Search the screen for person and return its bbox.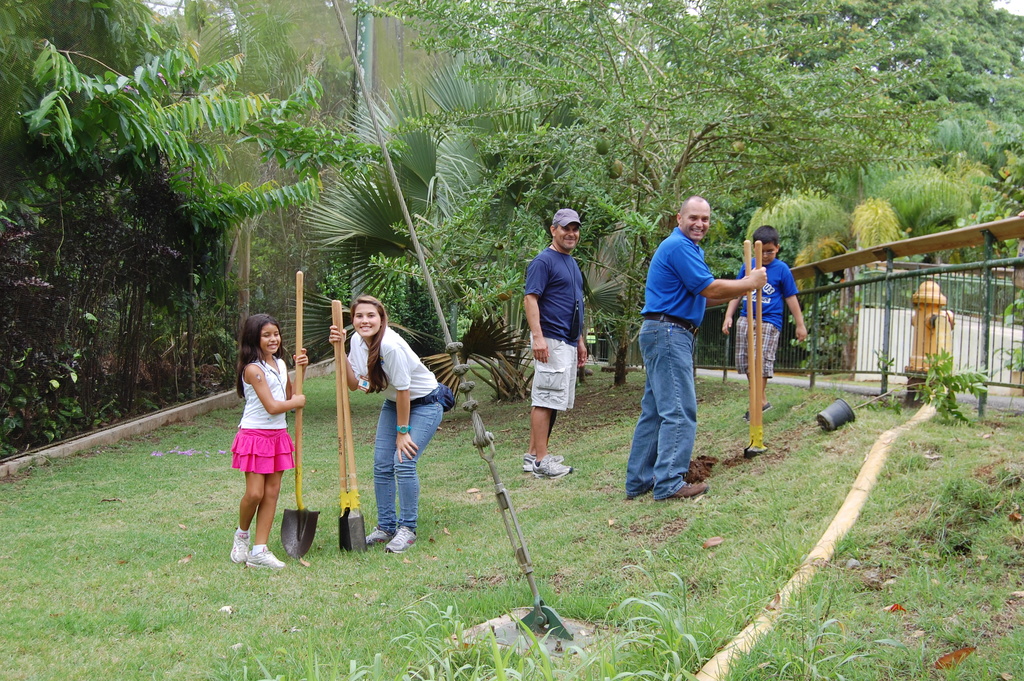
Found: {"x1": 723, "y1": 222, "x2": 806, "y2": 455}.
